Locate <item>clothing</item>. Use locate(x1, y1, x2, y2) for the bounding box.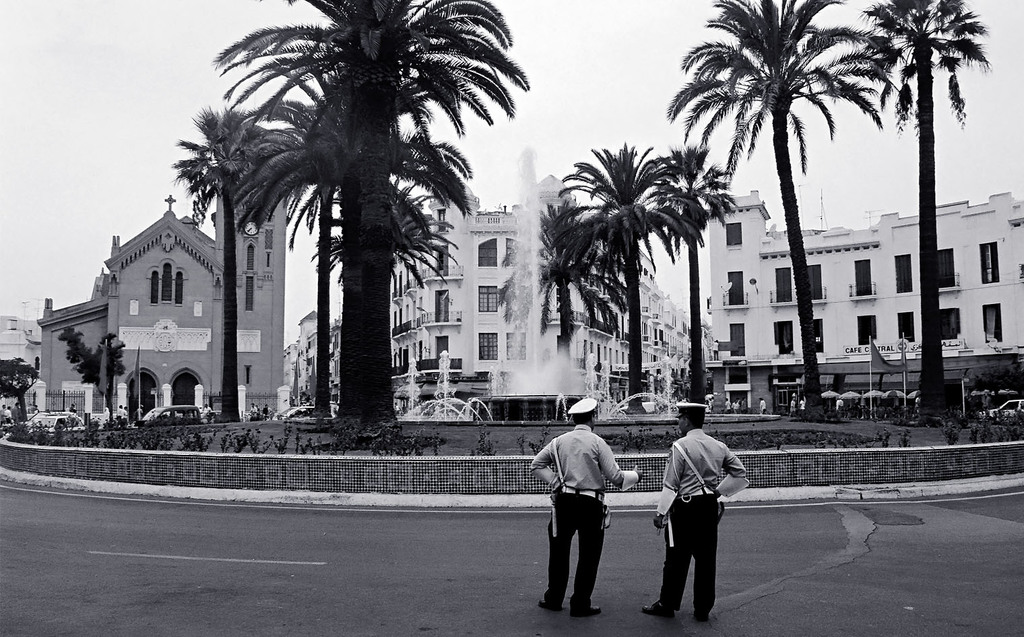
locate(0, 406, 6, 425).
